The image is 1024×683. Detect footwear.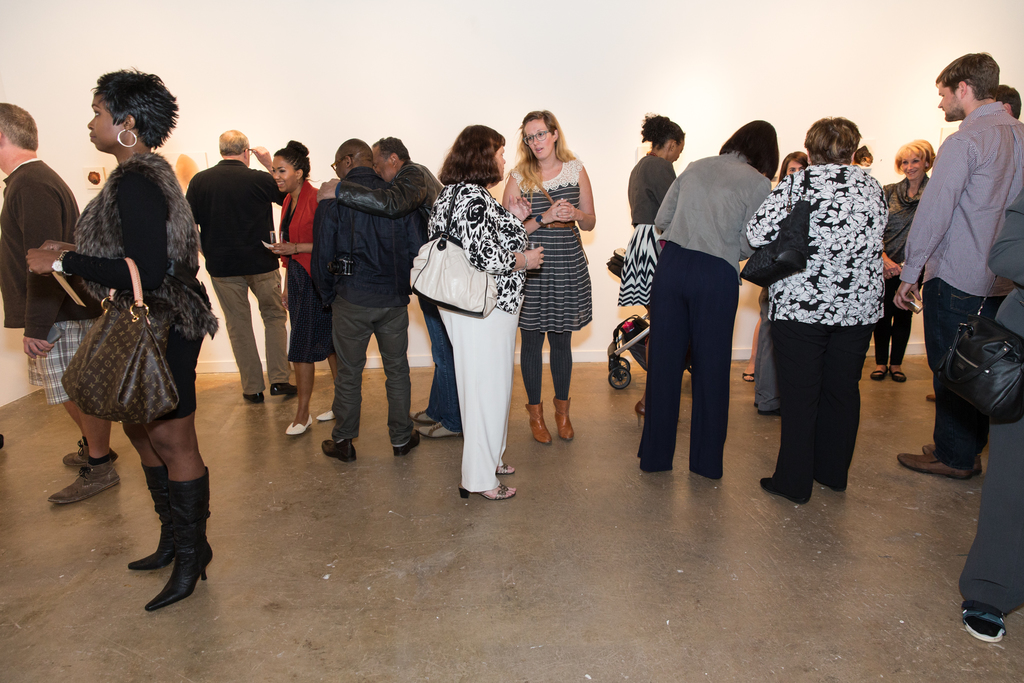
Detection: l=870, t=367, r=886, b=379.
